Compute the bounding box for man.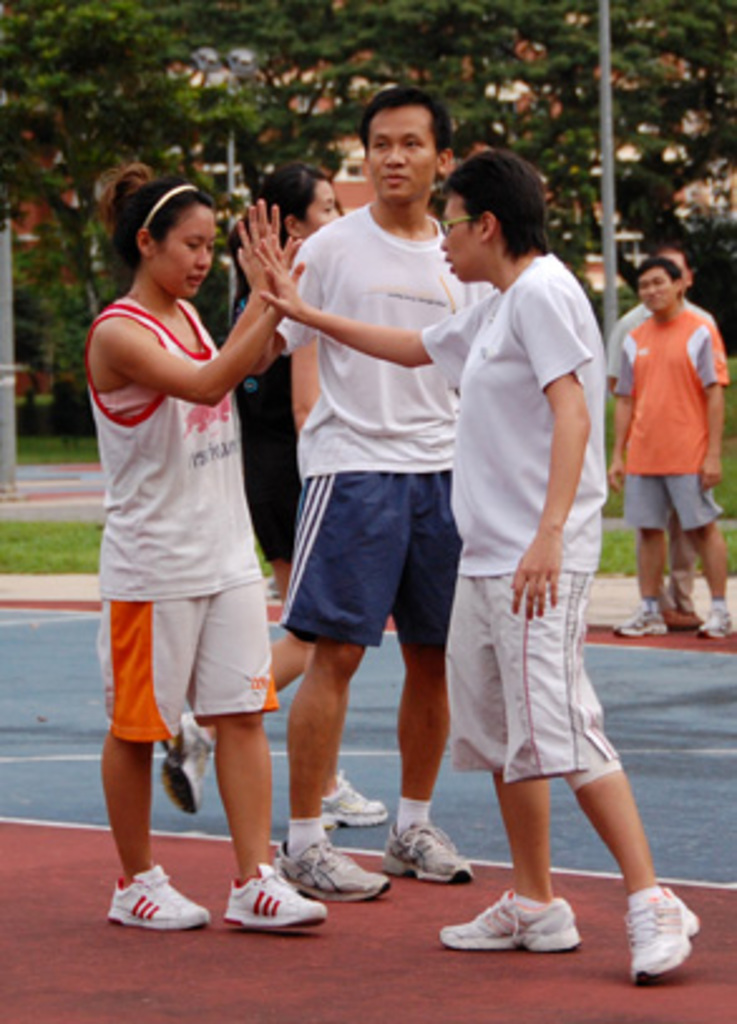
detection(279, 81, 501, 898).
